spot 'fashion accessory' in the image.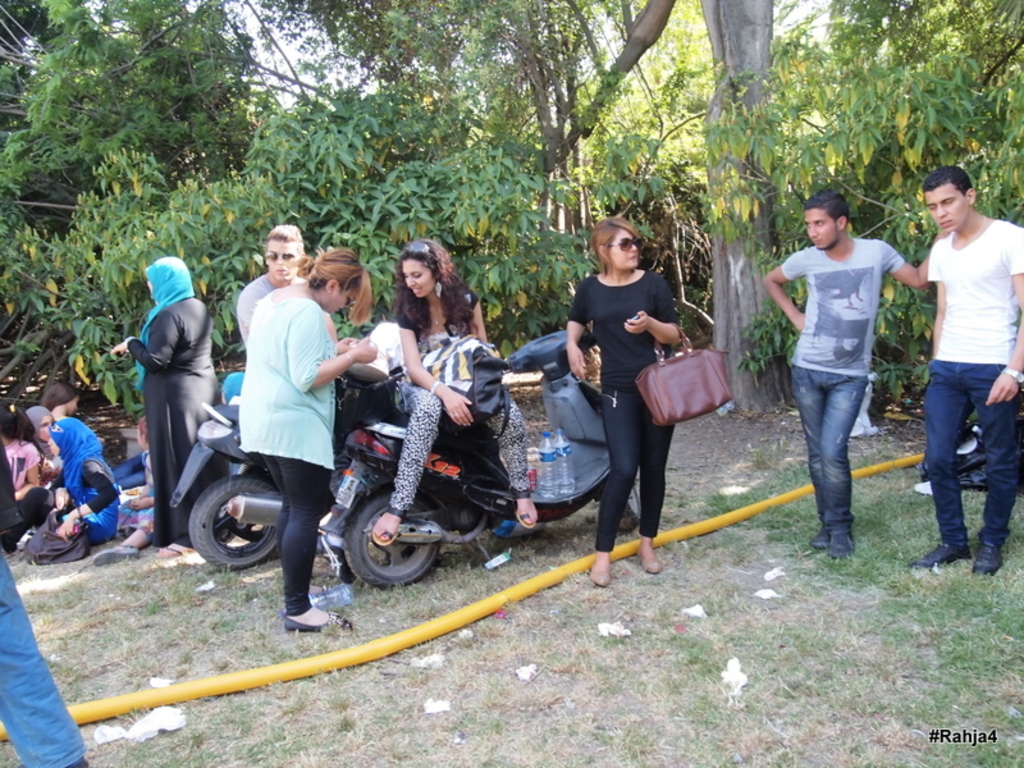
'fashion accessory' found at (left=371, top=507, right=406, bottom=545).
